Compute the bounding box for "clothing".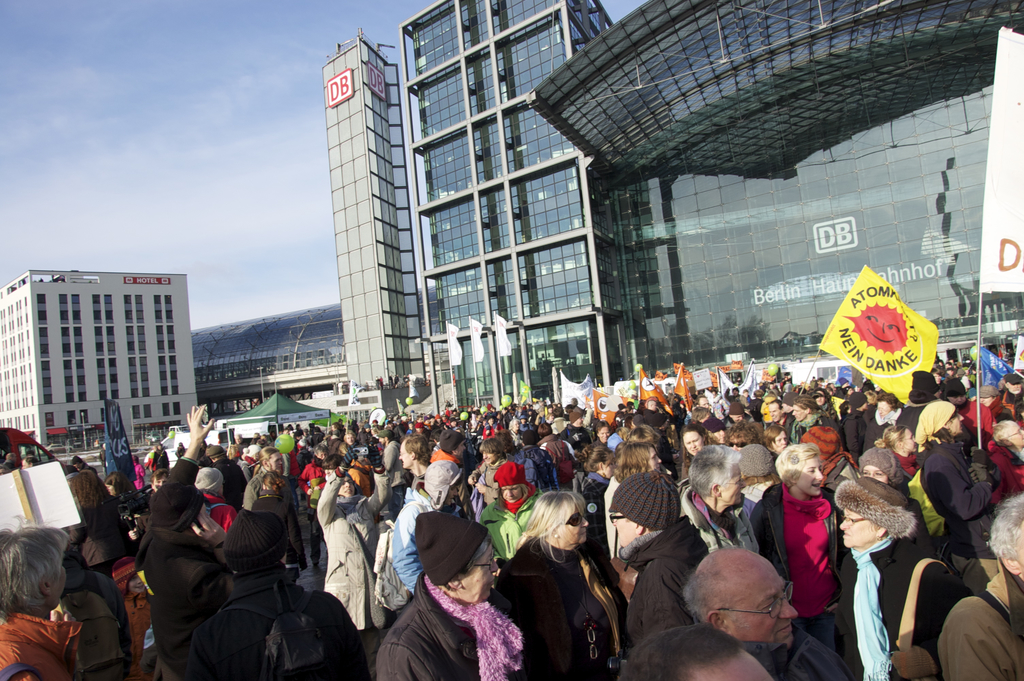
pyautogui.locateOnScreen(243, 469, 303, 561).
